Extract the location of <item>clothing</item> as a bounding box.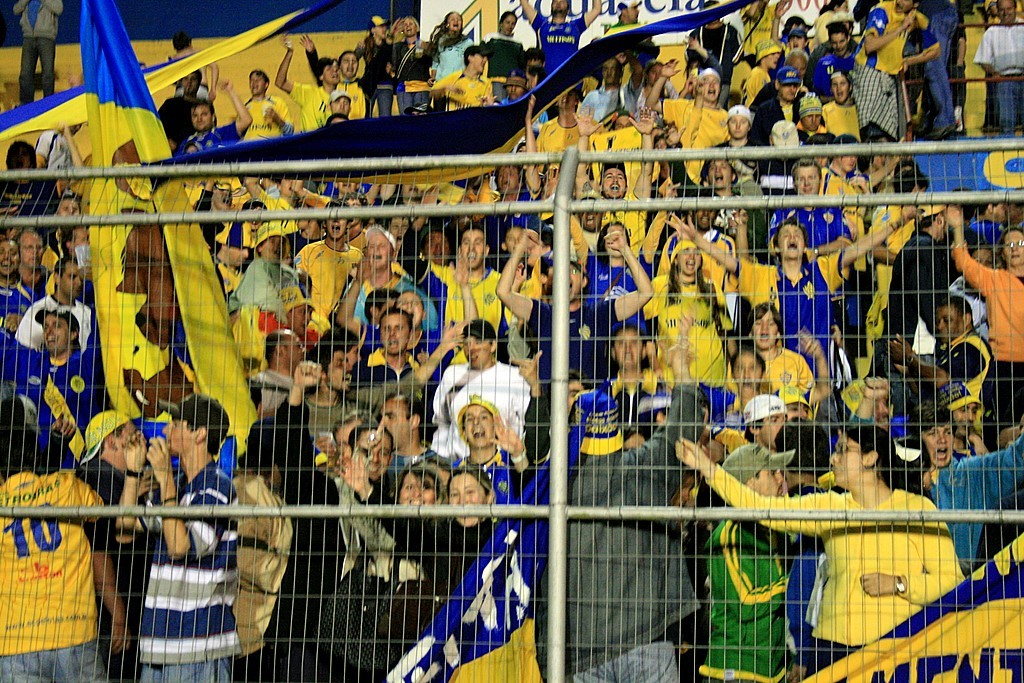
BBox(866, 196, 922, 354).
